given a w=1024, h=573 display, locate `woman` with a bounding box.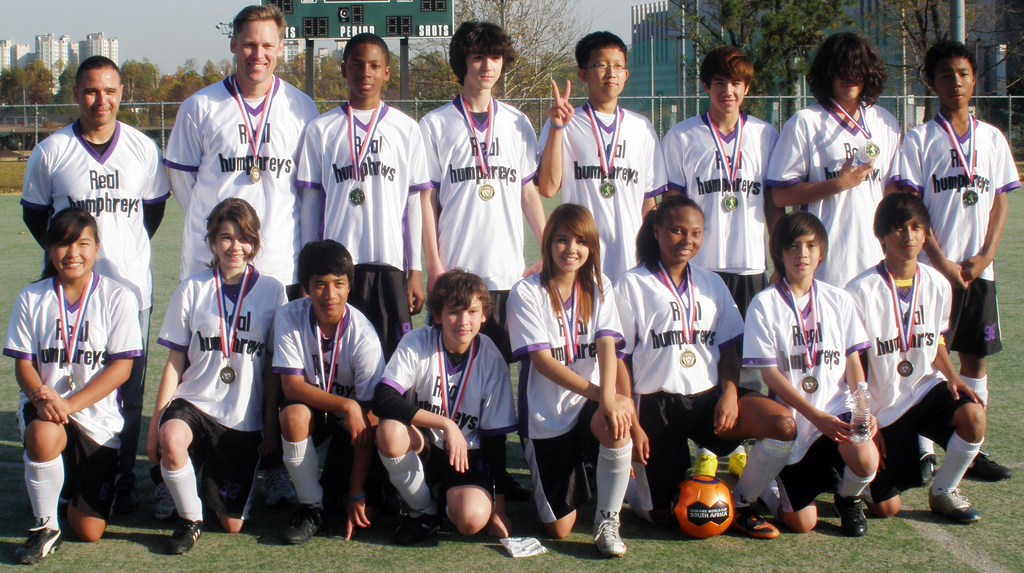
Located: BBox(516, 197, 632, 544).
